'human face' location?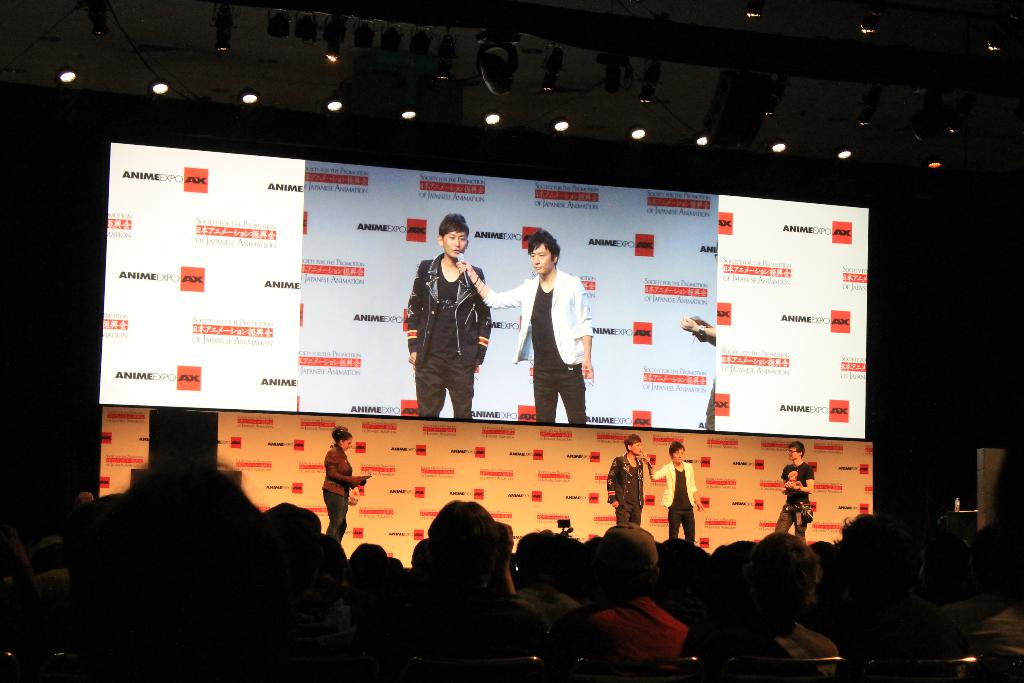
634,443,639,456
